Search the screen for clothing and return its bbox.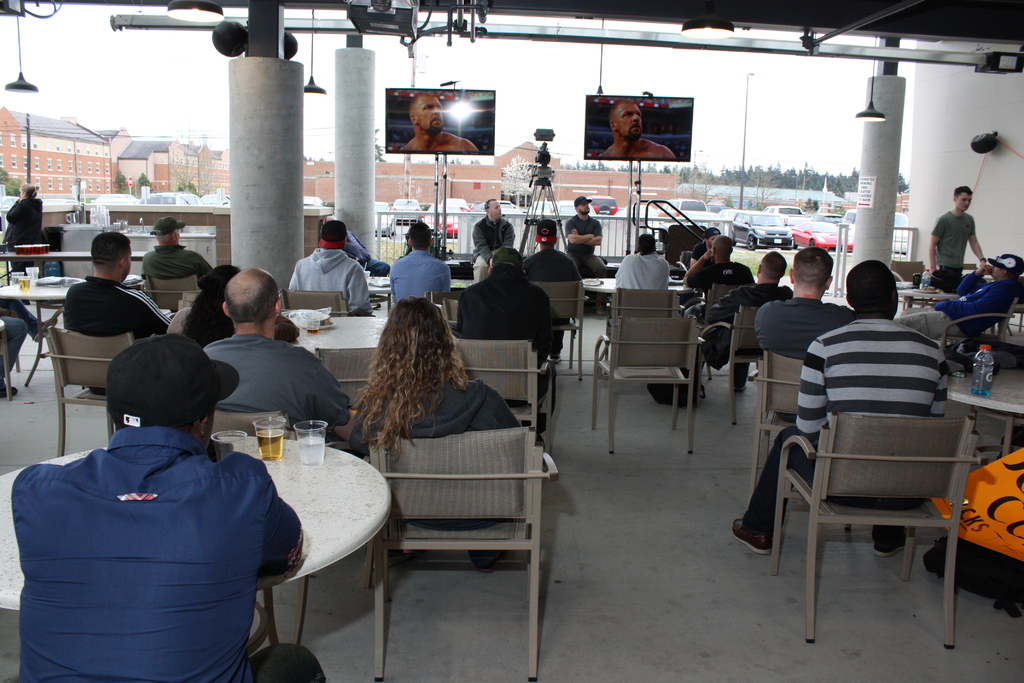
Found: [x1=803, y1=334, x2=945, y2=483].
